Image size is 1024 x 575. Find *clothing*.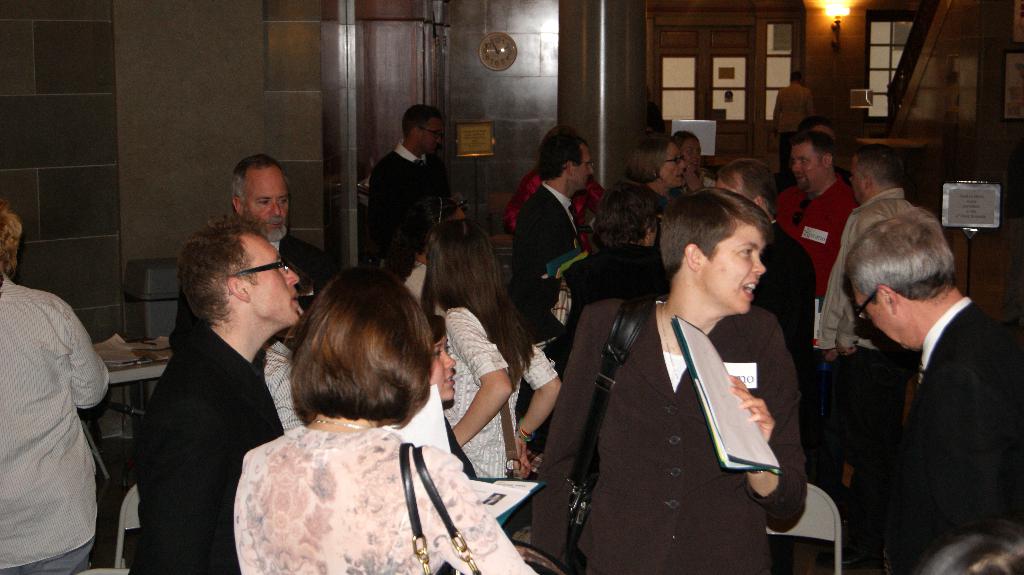
(774,174,860,295).
